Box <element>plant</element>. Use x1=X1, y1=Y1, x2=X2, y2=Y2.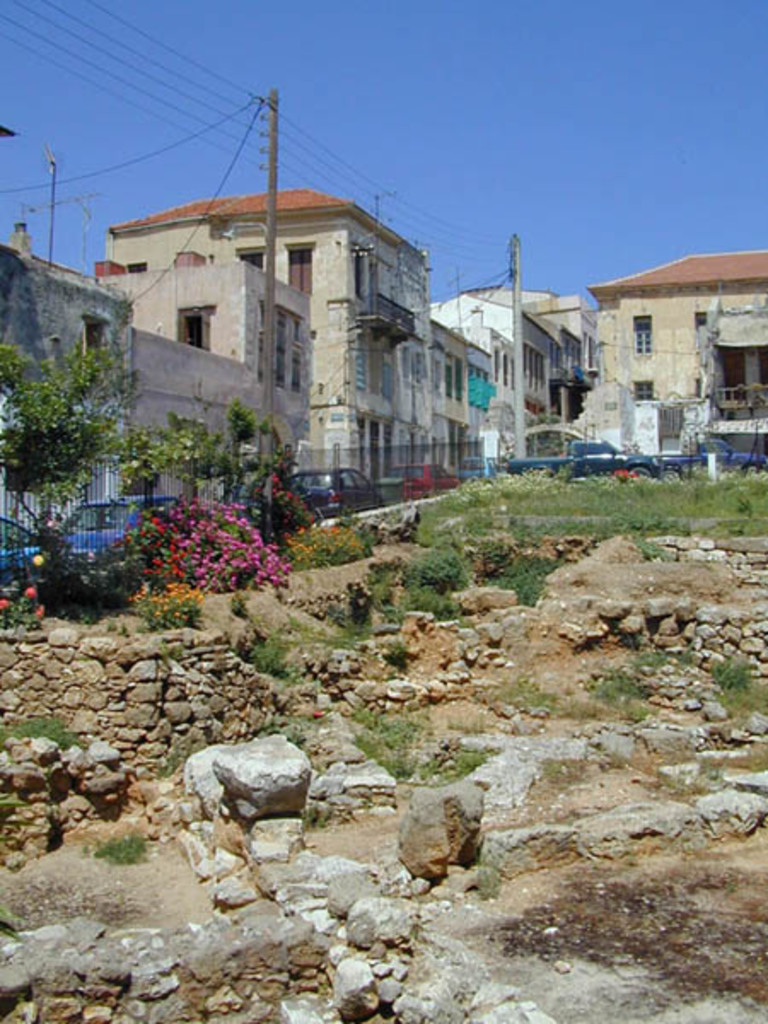
x1=435, y1=742, x2=473, y2=783.
